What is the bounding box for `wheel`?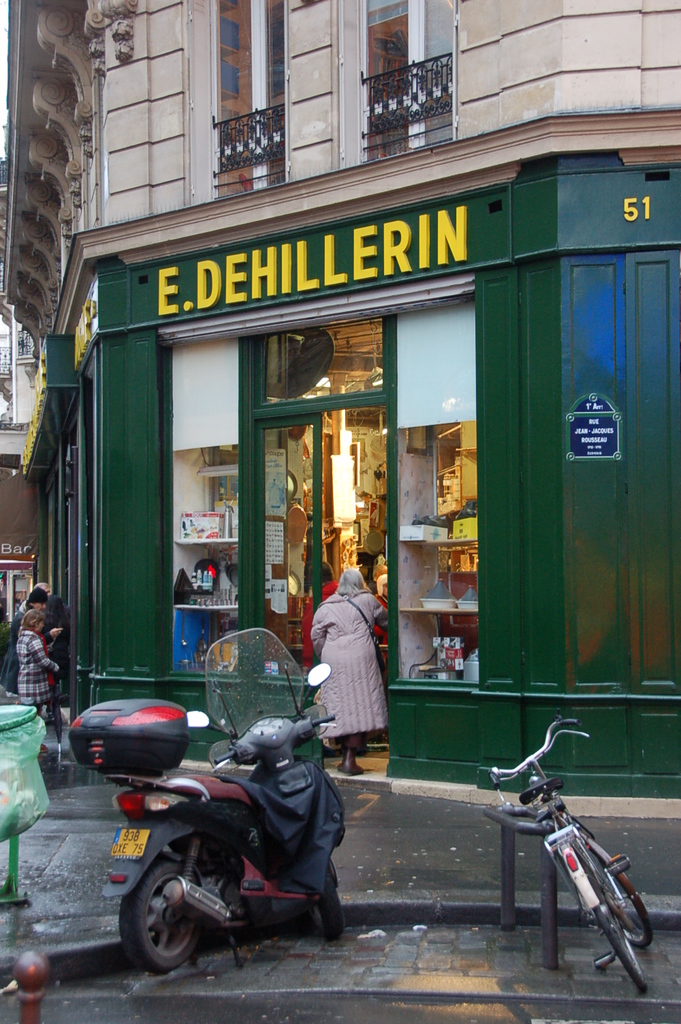
bbox=(579, 831, 650, 945).
